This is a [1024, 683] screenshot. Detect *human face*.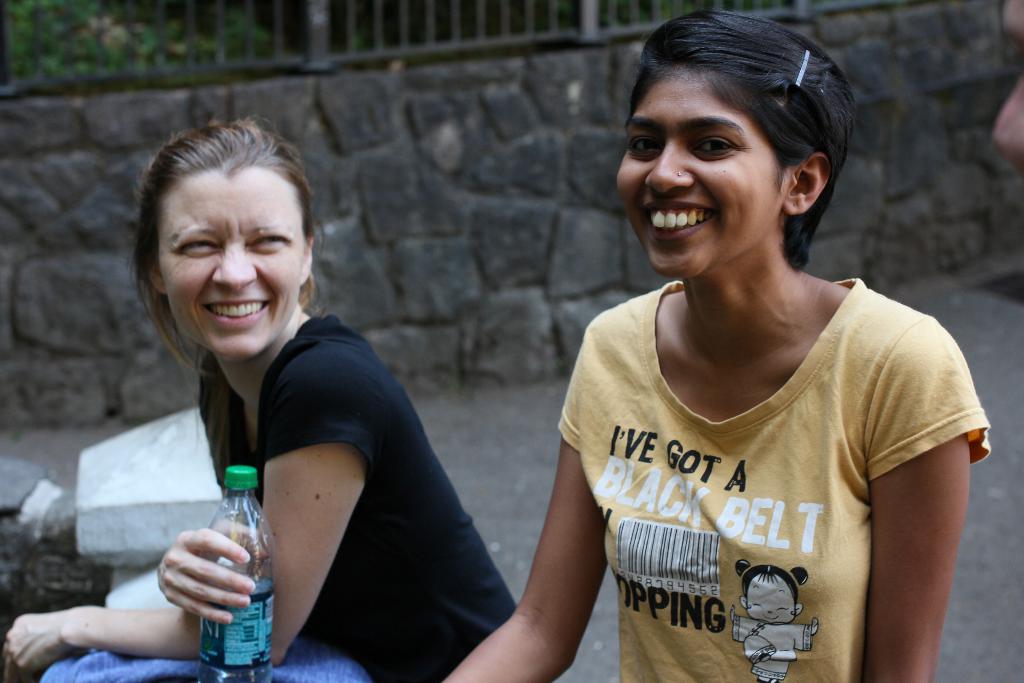
pyautogui.locateOnScreen(157, 170, 303, 360).
